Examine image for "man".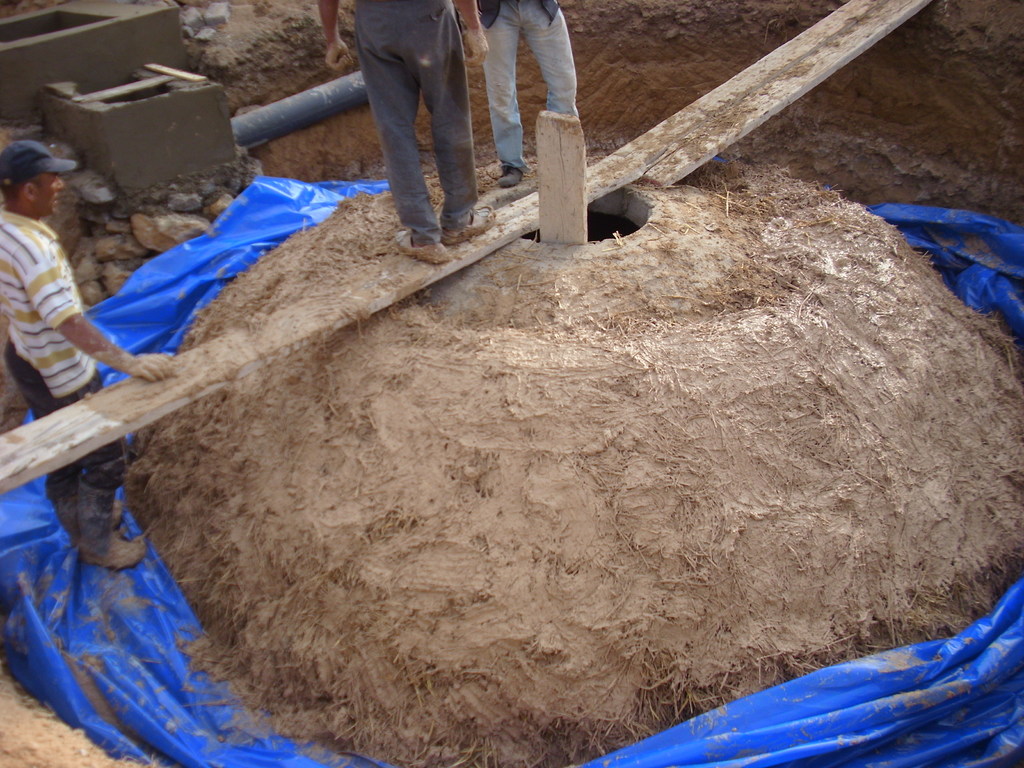
Examination result: locate(0, 139, 175, 570).
